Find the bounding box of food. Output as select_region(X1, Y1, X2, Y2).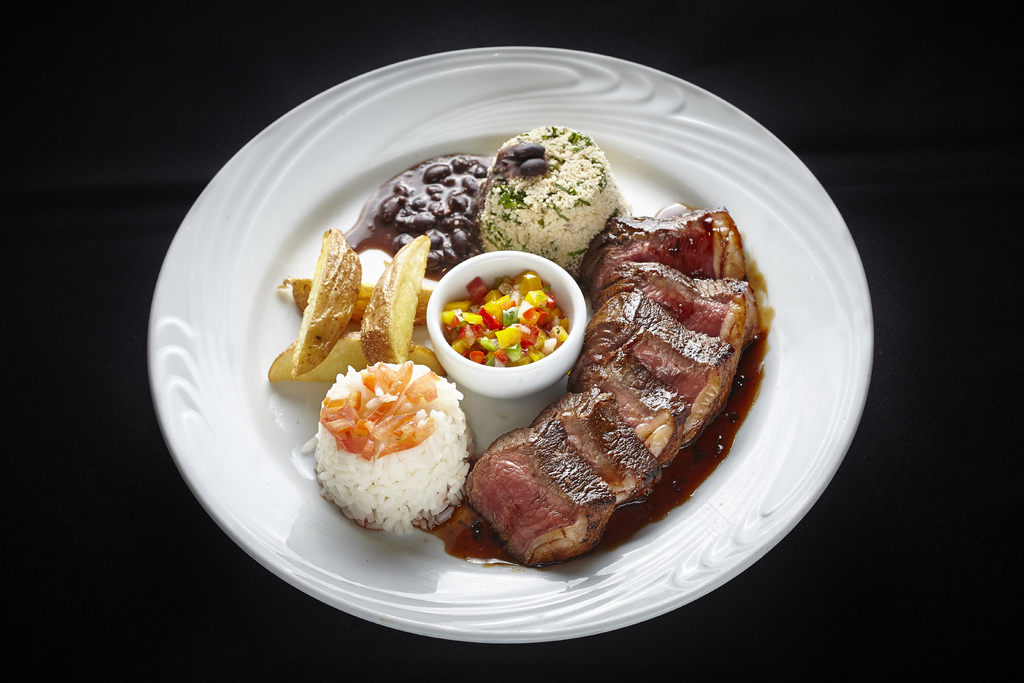
select_region(288, 330, 432, 383).
